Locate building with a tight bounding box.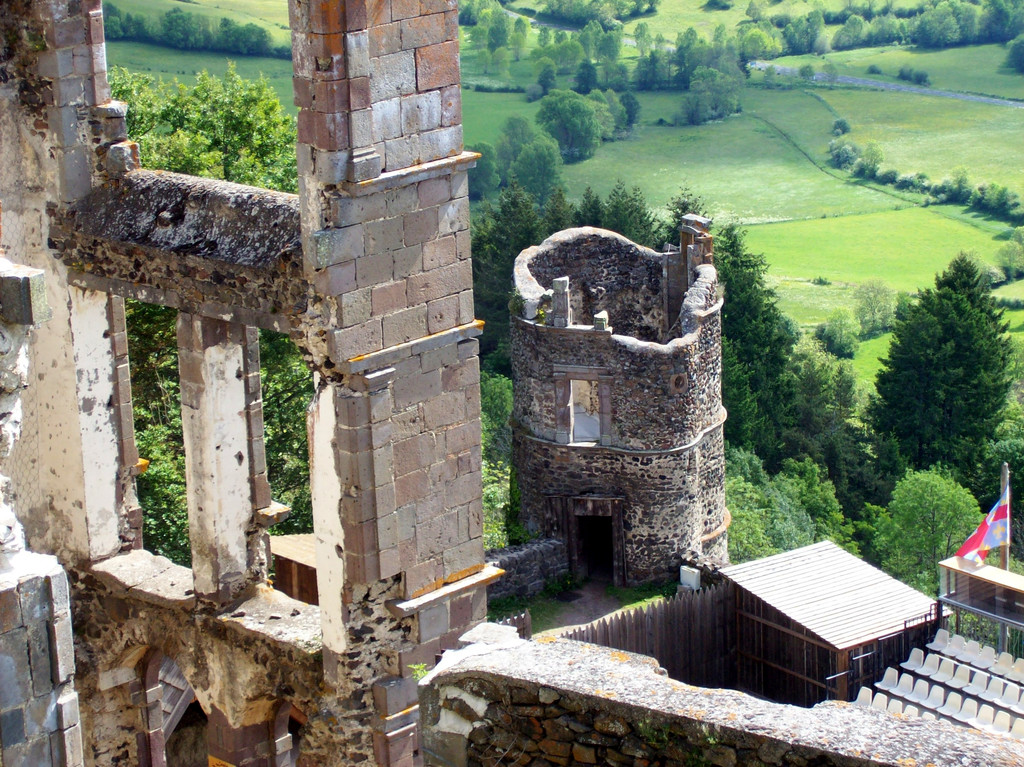
x1=0, y1=497, x2=86, y2=766.
